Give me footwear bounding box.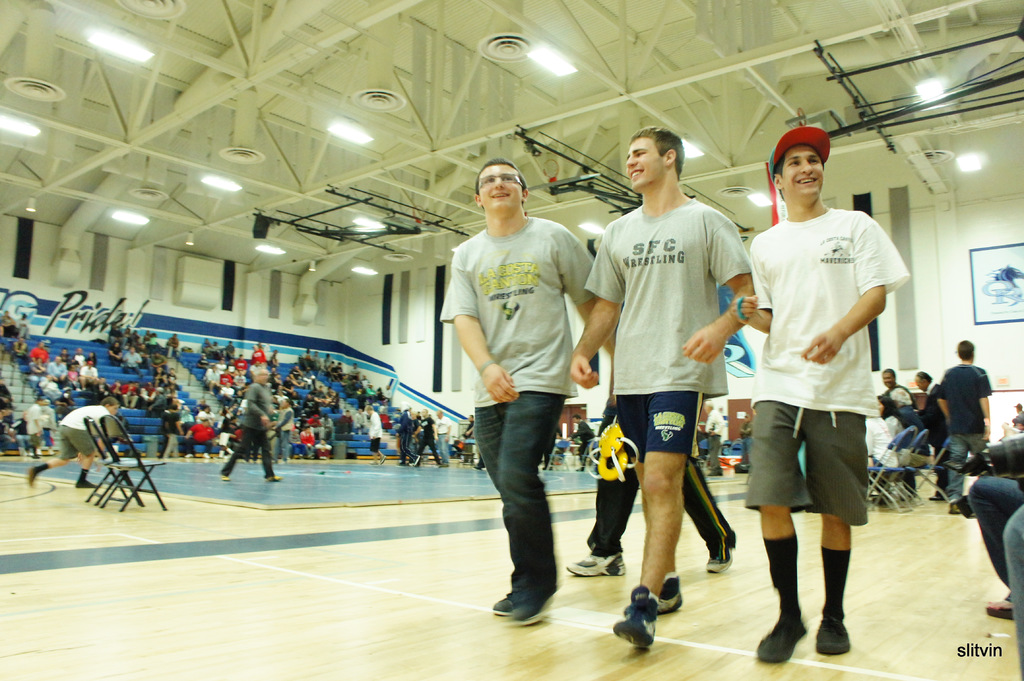
rect(72, 479, 98, 491).
